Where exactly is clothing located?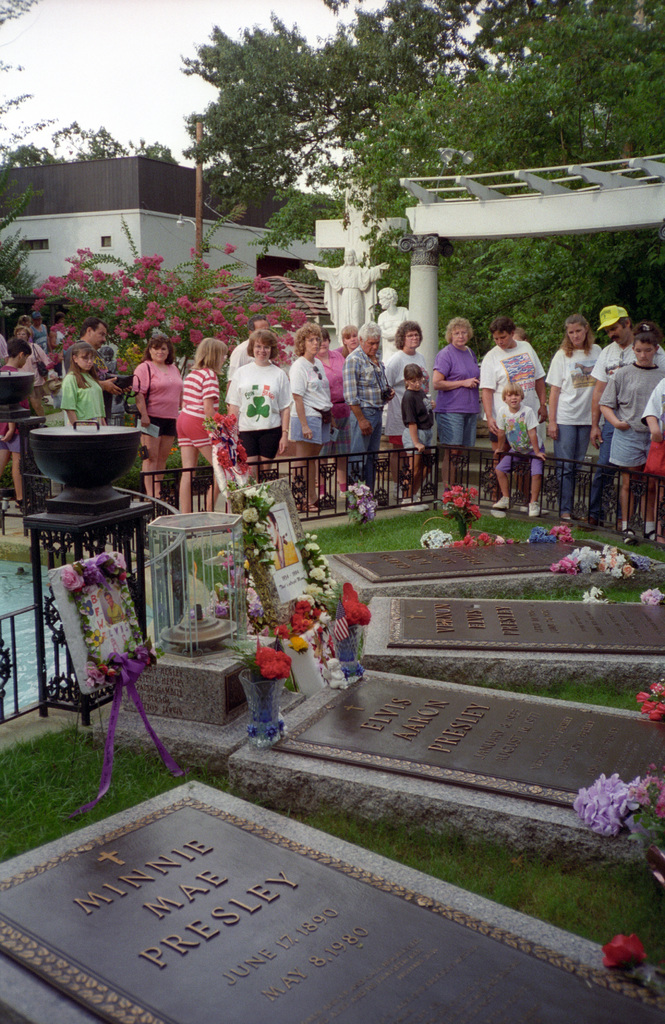
Its bounding box is [438,415,478,446].
